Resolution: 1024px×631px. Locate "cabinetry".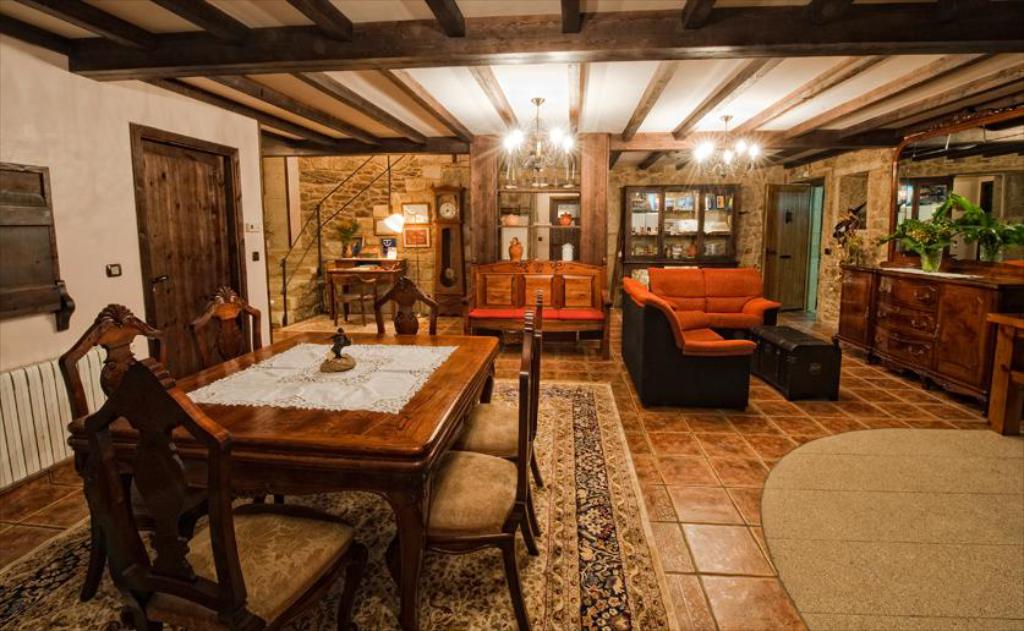
<region>817, 269, 878, 367</region>.
